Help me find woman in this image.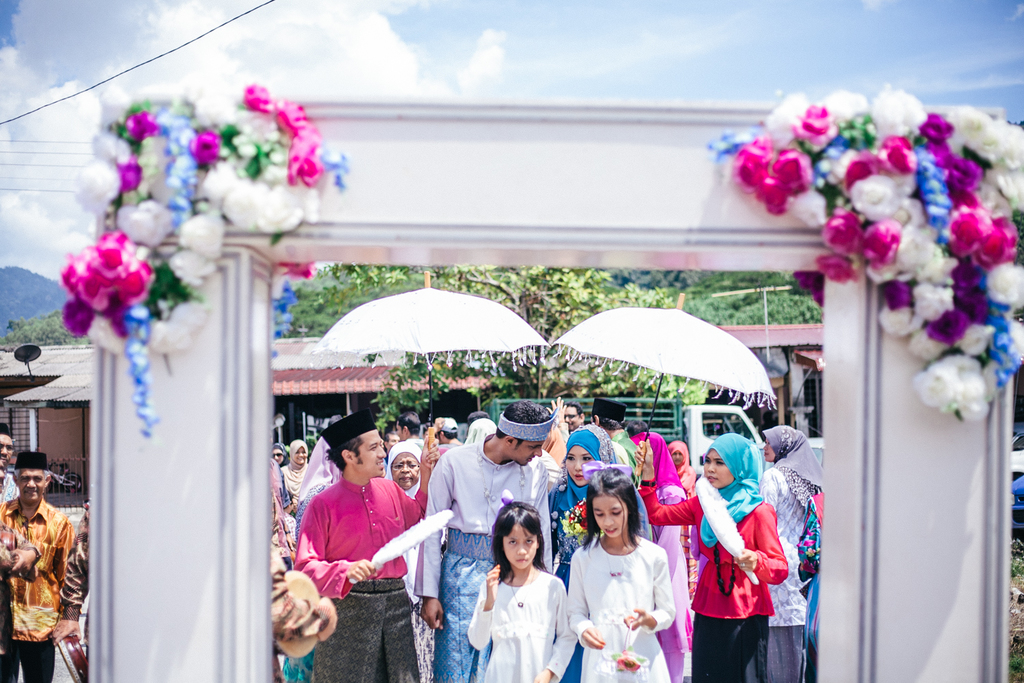
Found it: box(281, 438, 312, 522).
